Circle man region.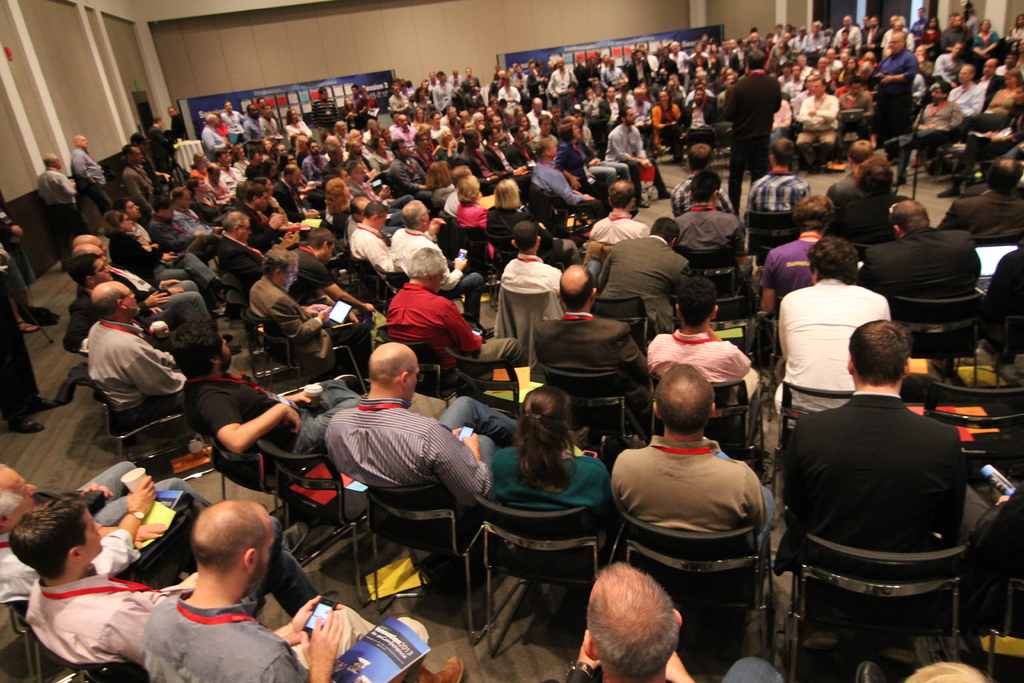
Region: 447 106 460 131.
